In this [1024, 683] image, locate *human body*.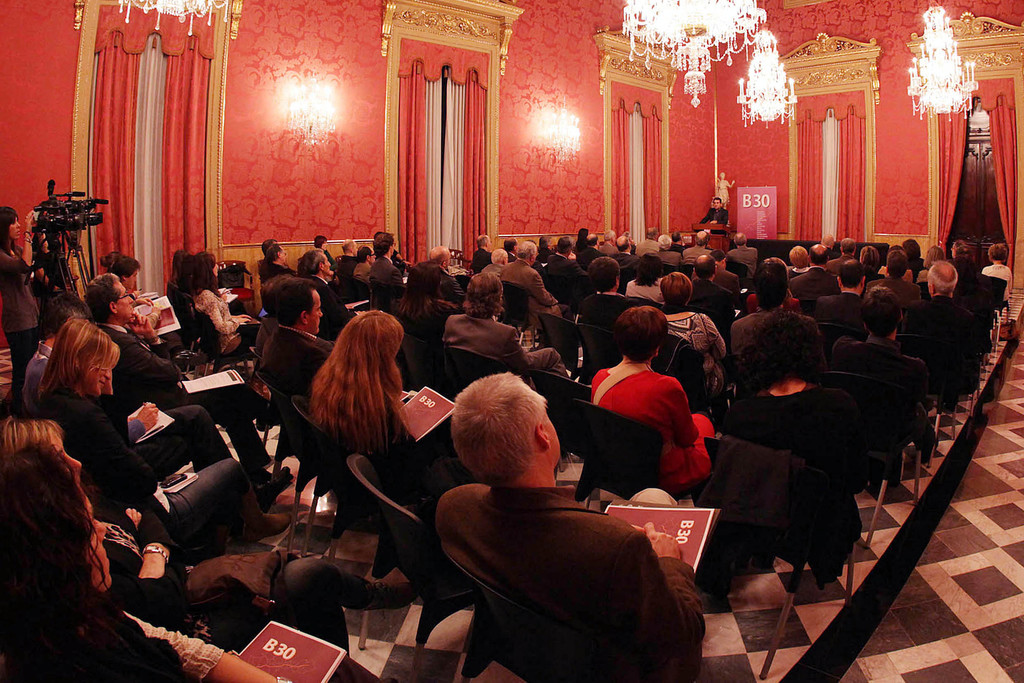
Bounding box: <bbox>911, 259, 989, 403</bbox>.
